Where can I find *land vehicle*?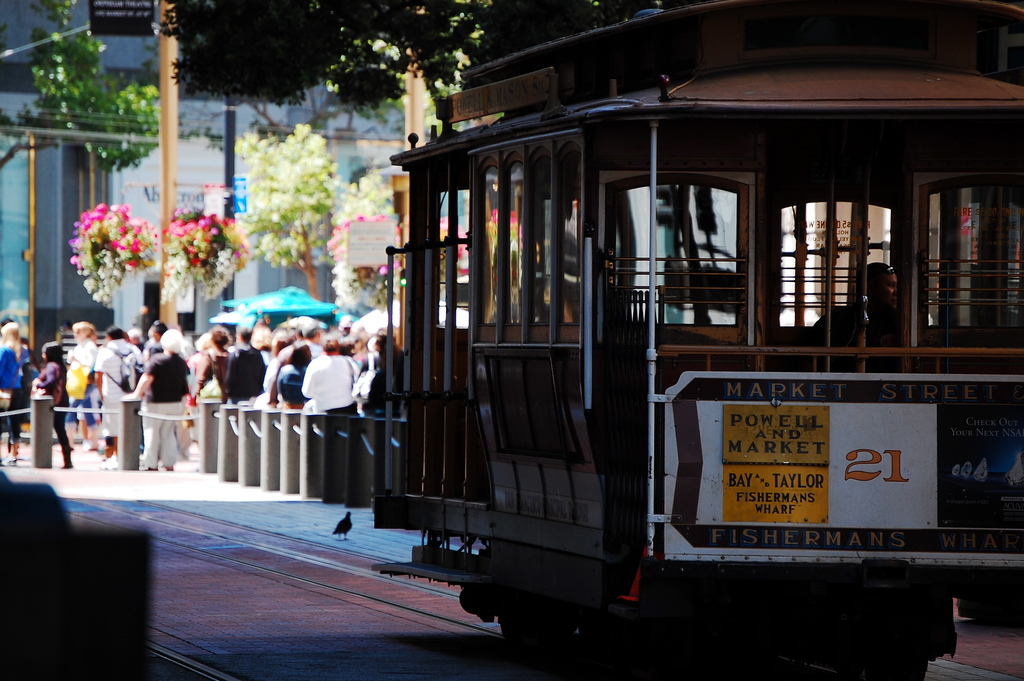
You can find it at <box>337,62,1023,666</box>.
